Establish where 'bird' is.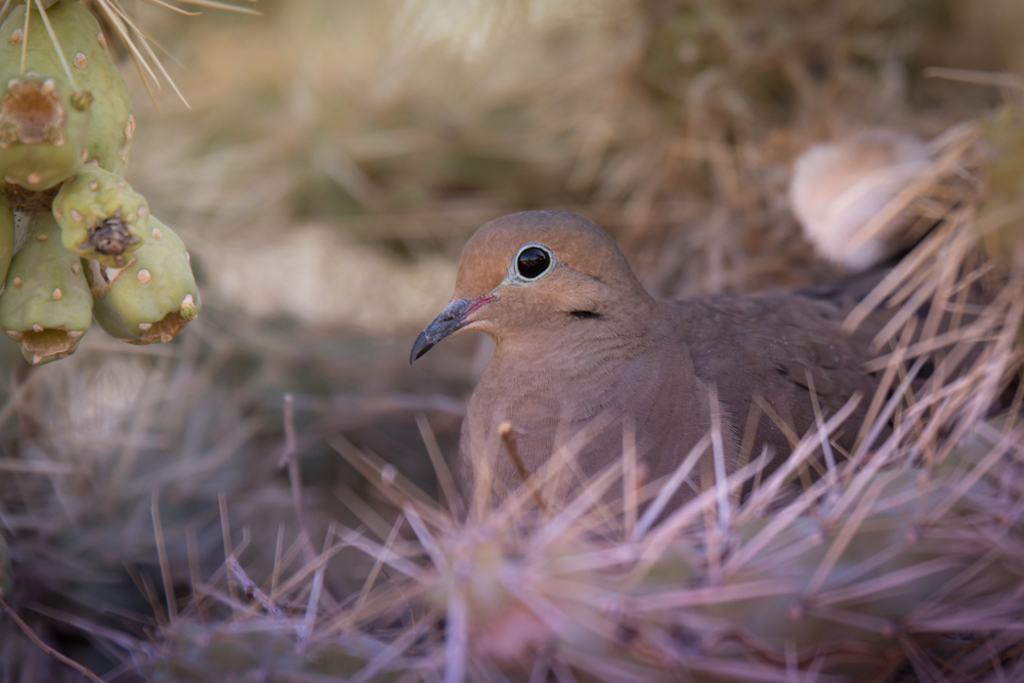
Established at pyautogui.locateOnScreen(408, 212, 900, 532).
